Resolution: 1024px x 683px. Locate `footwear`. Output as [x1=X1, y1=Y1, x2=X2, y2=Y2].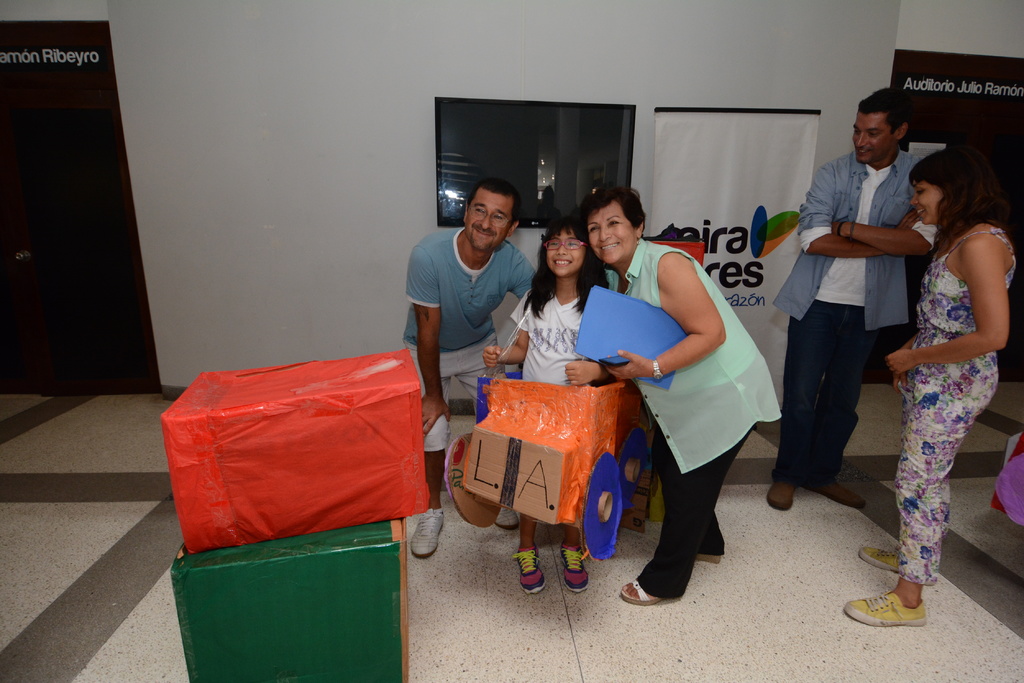
[x1=559, y1=546, x2=588, y2=593].
